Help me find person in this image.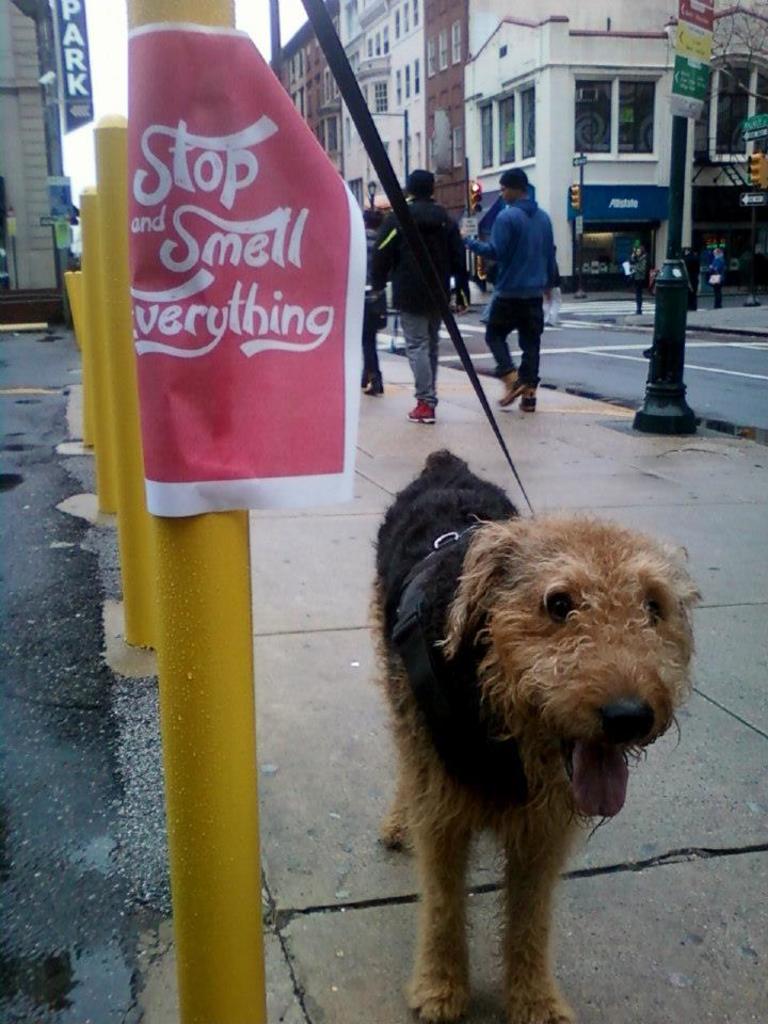
Found it: [x1=450, y1=163, x2=560, y2=417].
